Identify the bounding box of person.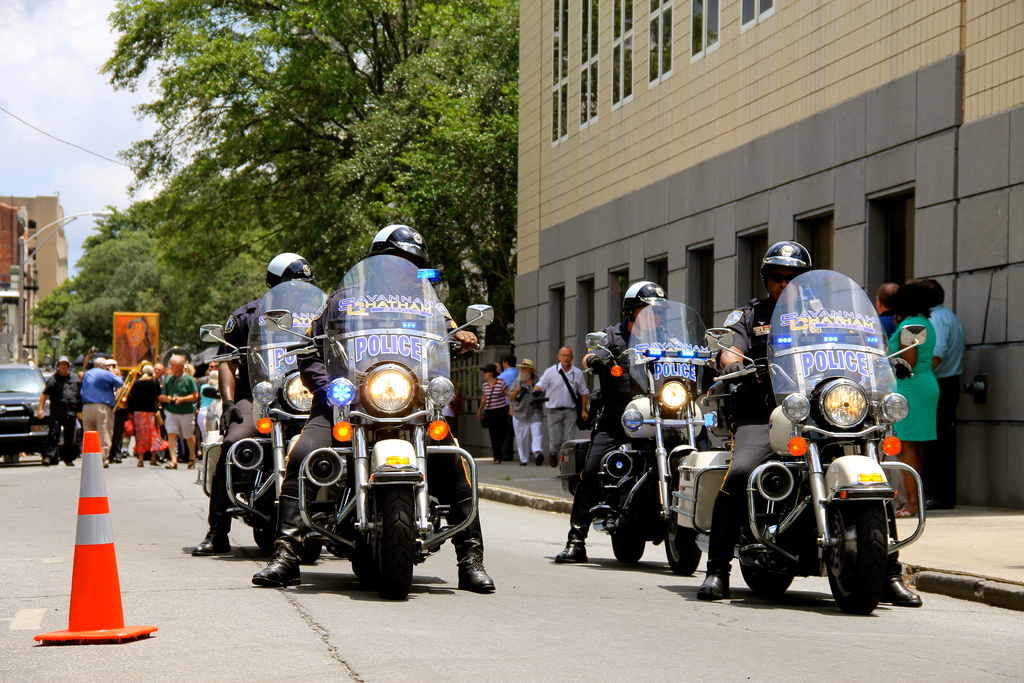
[530, 346, 590, 465].
